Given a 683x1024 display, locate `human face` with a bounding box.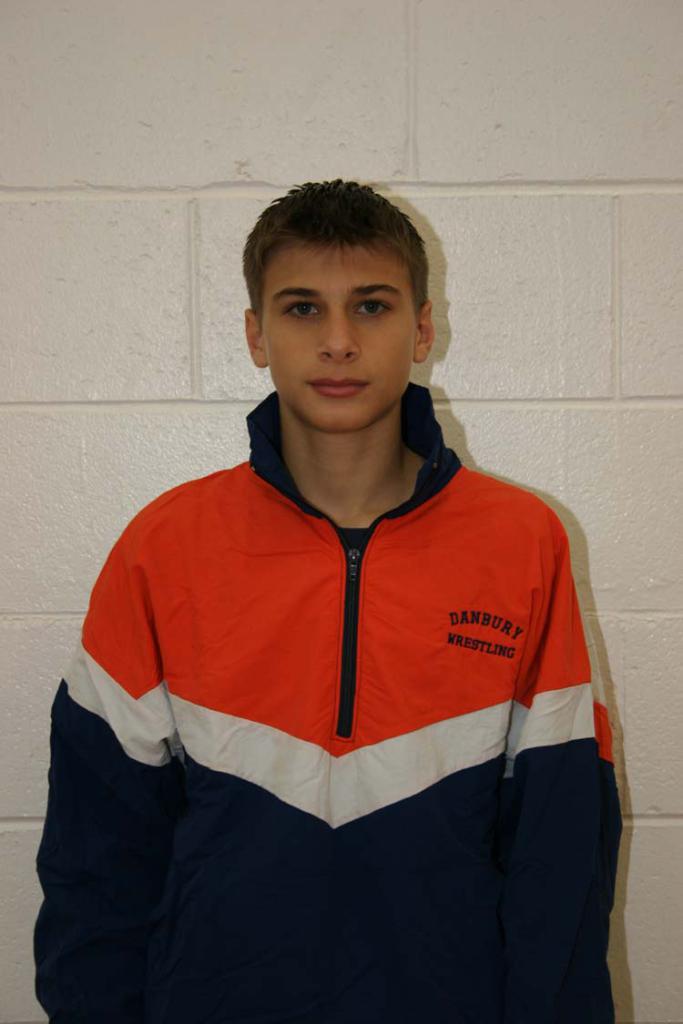
Located: 262,239,413,431.
